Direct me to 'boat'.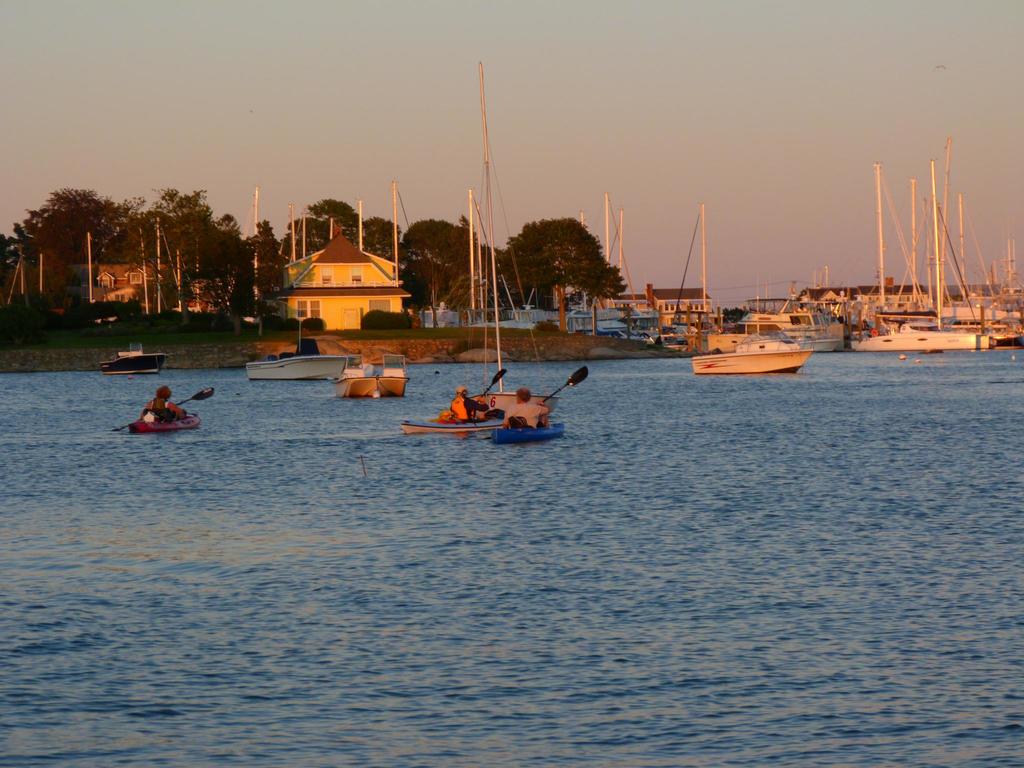
Direction: left=96, top=339, right=166, bottom=376.
